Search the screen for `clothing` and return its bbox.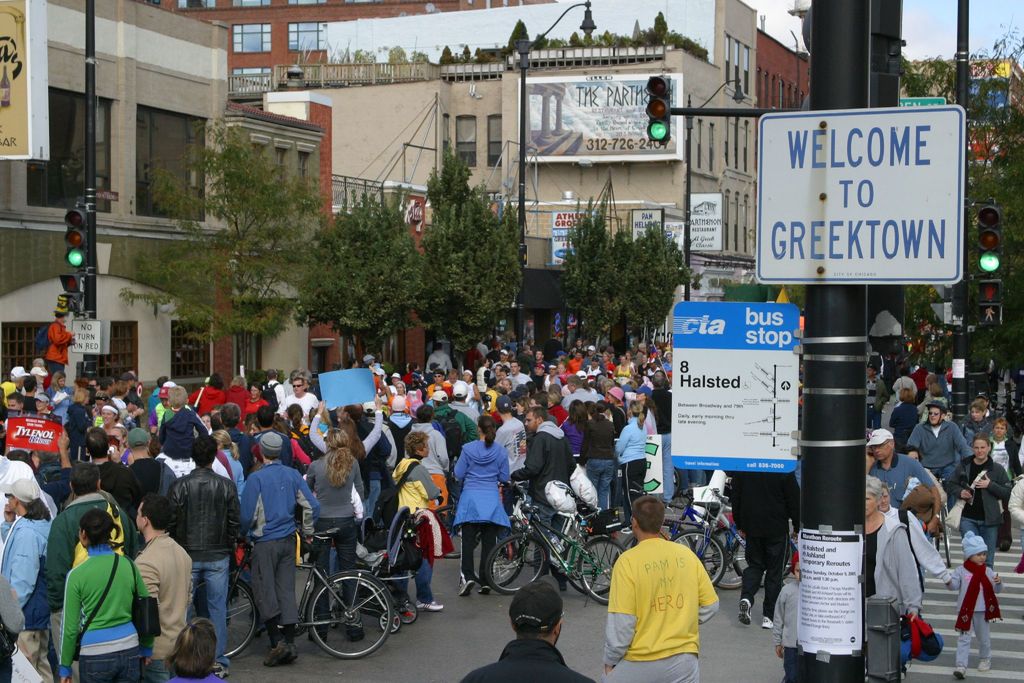
Found: 57, 546, 150, 676.
